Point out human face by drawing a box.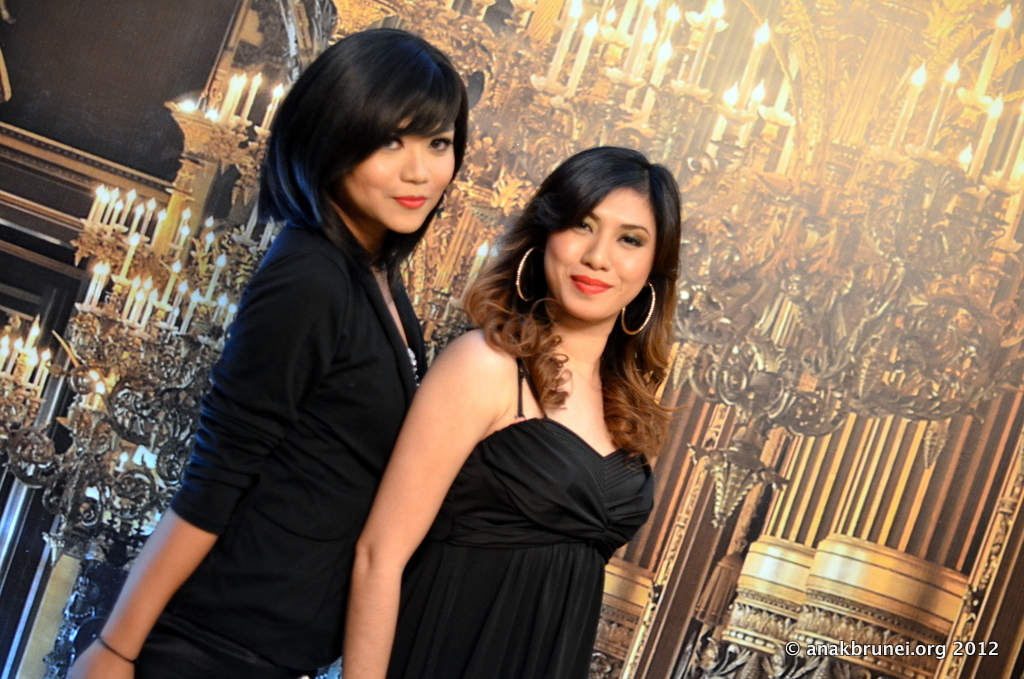
region(346, 100, 456, 236).
